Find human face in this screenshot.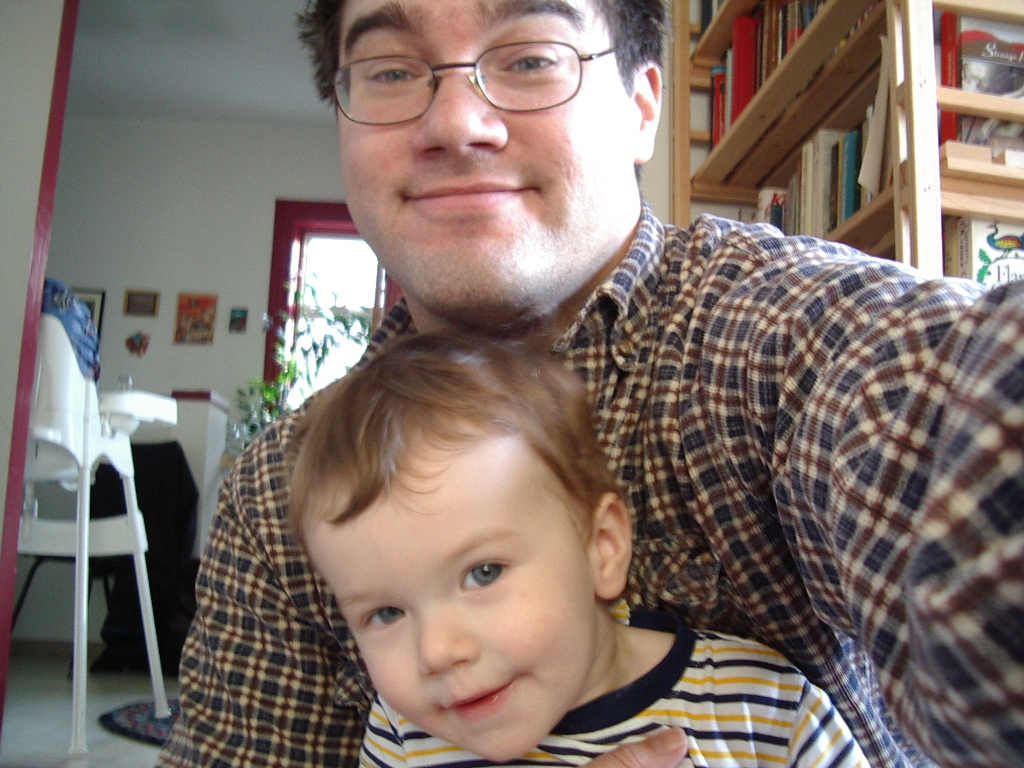
The bounding box for human face is locate(332, 0, 629, 313).
